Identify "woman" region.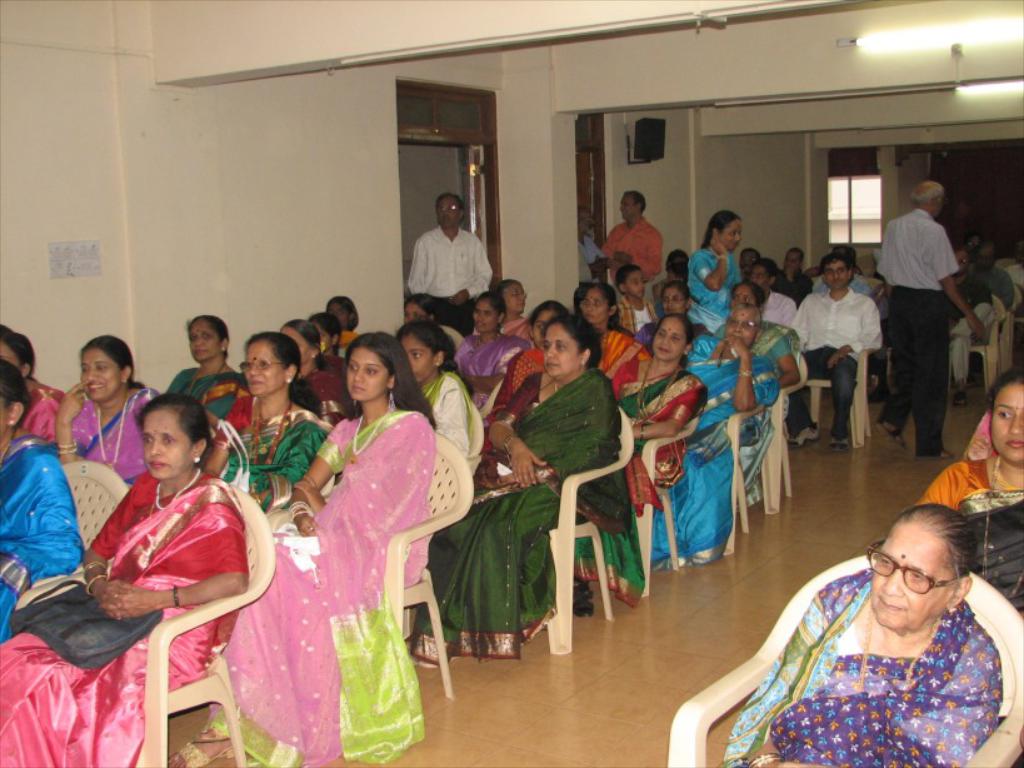
Region: {"x1": 238, "y1": 318, "x2": 440, "y2": 744}.
